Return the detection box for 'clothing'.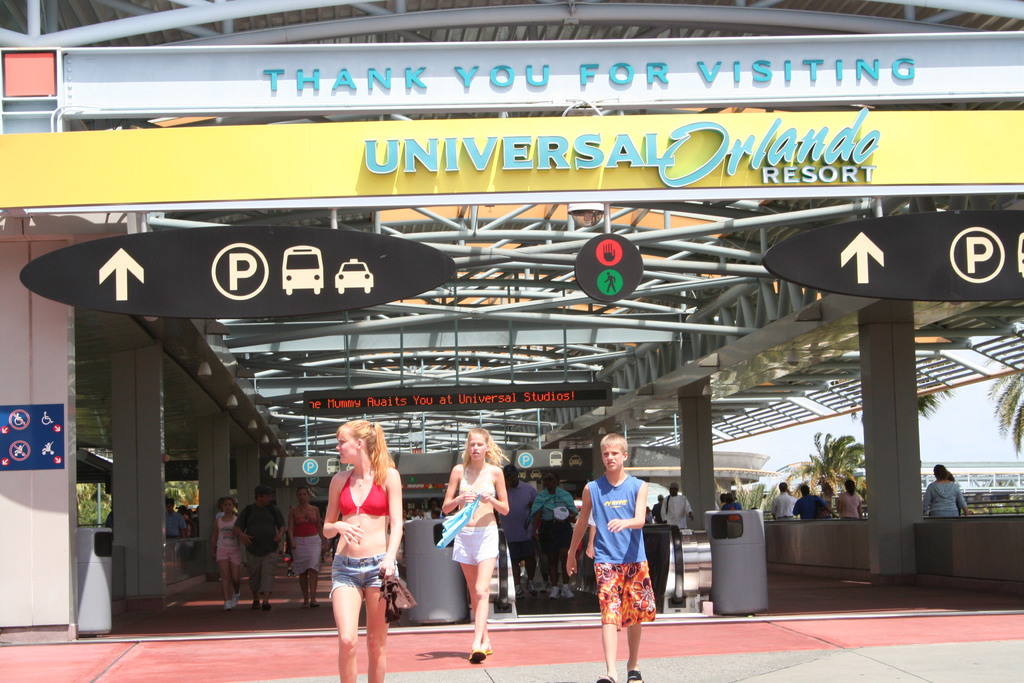
[left=770, top=493, right=796, bottom=521].
